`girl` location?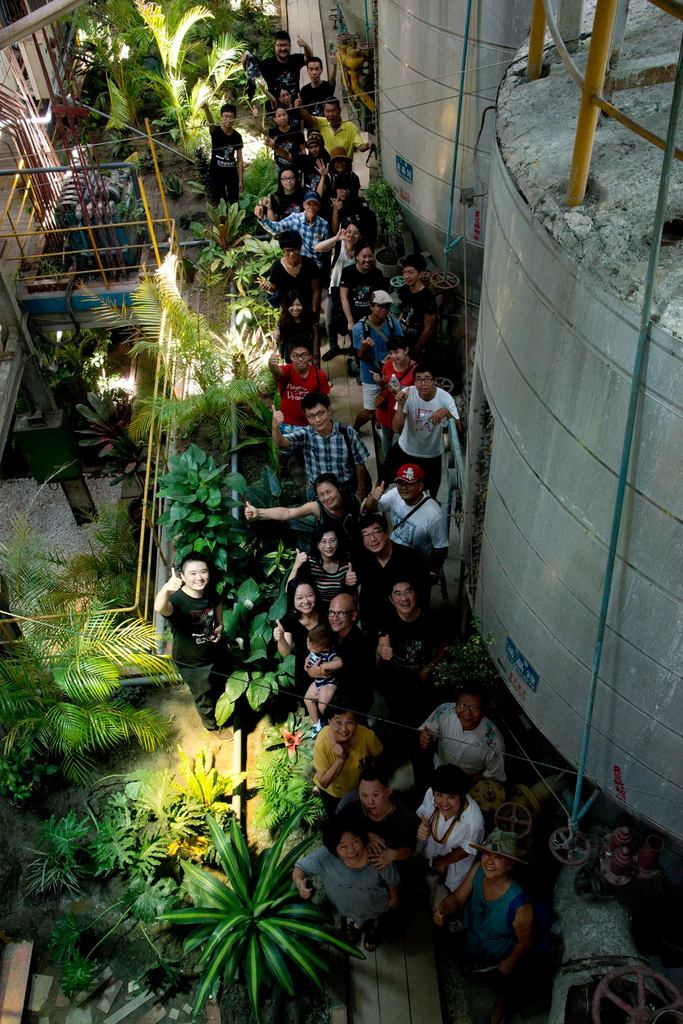
<region>252, 101, 304, 170</region>
